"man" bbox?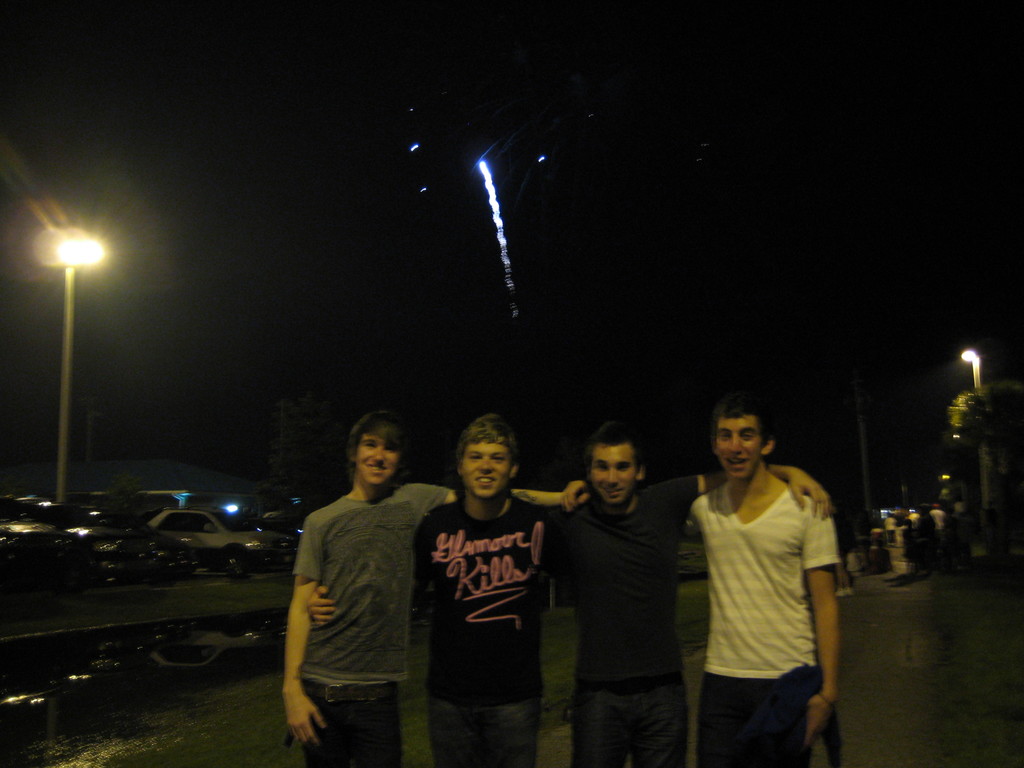
(683, 399, 835, 767)
